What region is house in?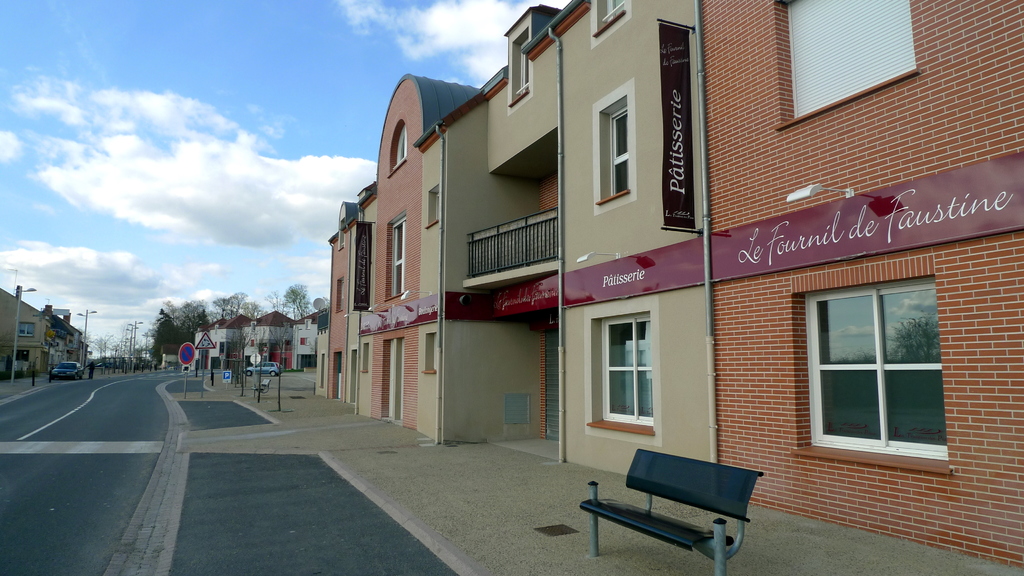
216/308/246/373.
